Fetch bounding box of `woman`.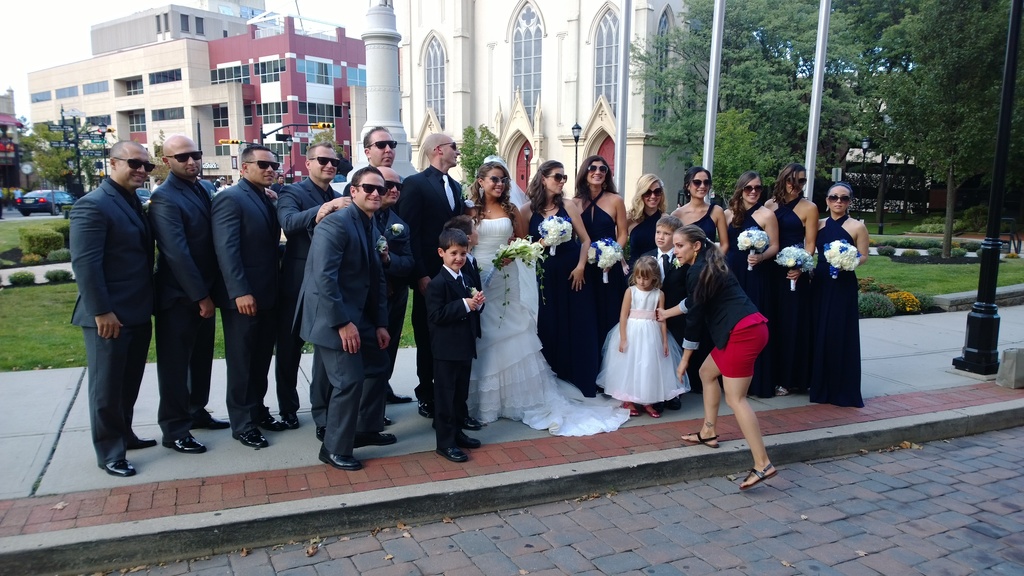
Bbox: pyautogui.locateOnScreen(570, 154, 627, 377).
